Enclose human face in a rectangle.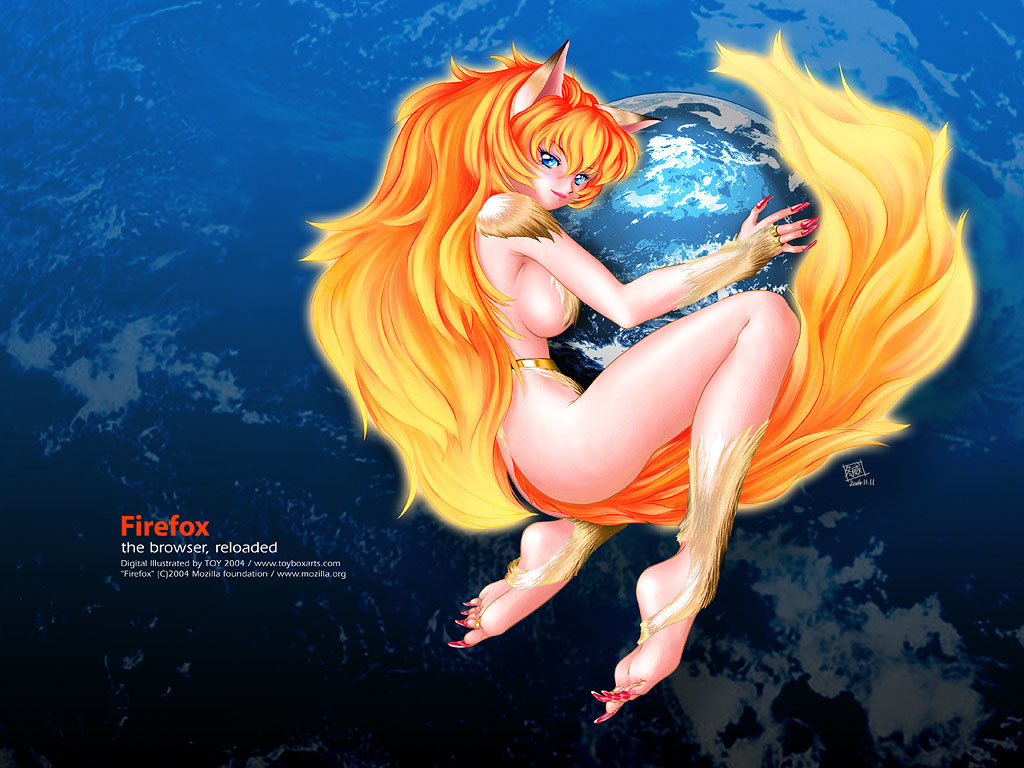
[529, 144, 580, 204].
